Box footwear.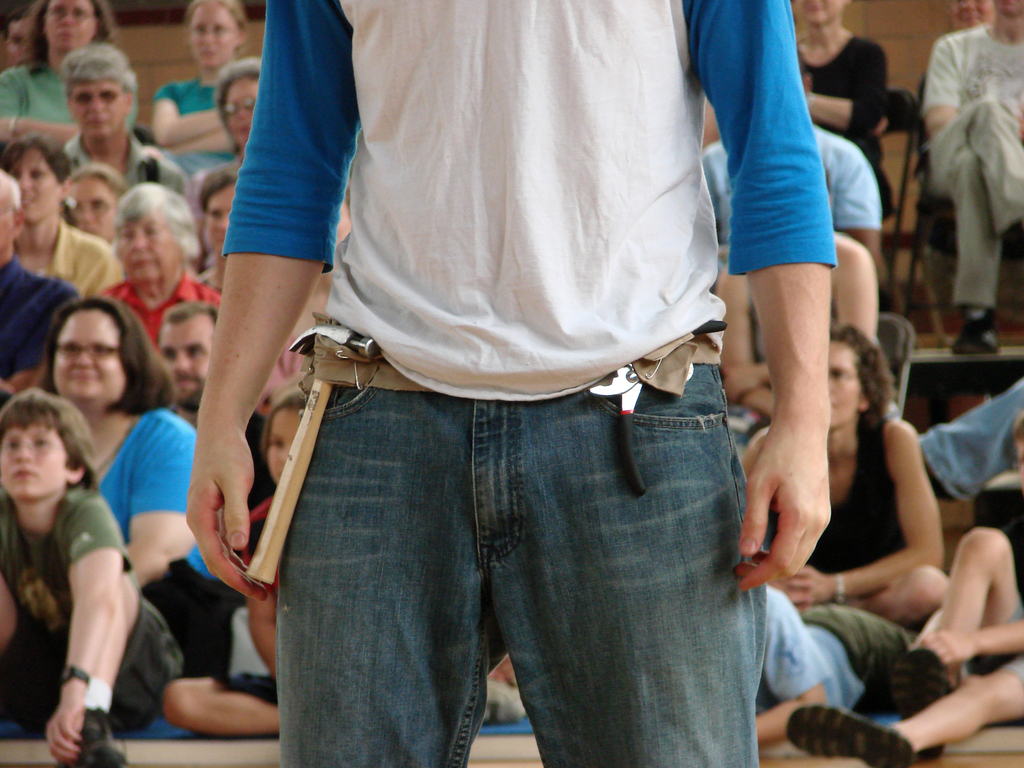
box(53, 703, 129, 767).
